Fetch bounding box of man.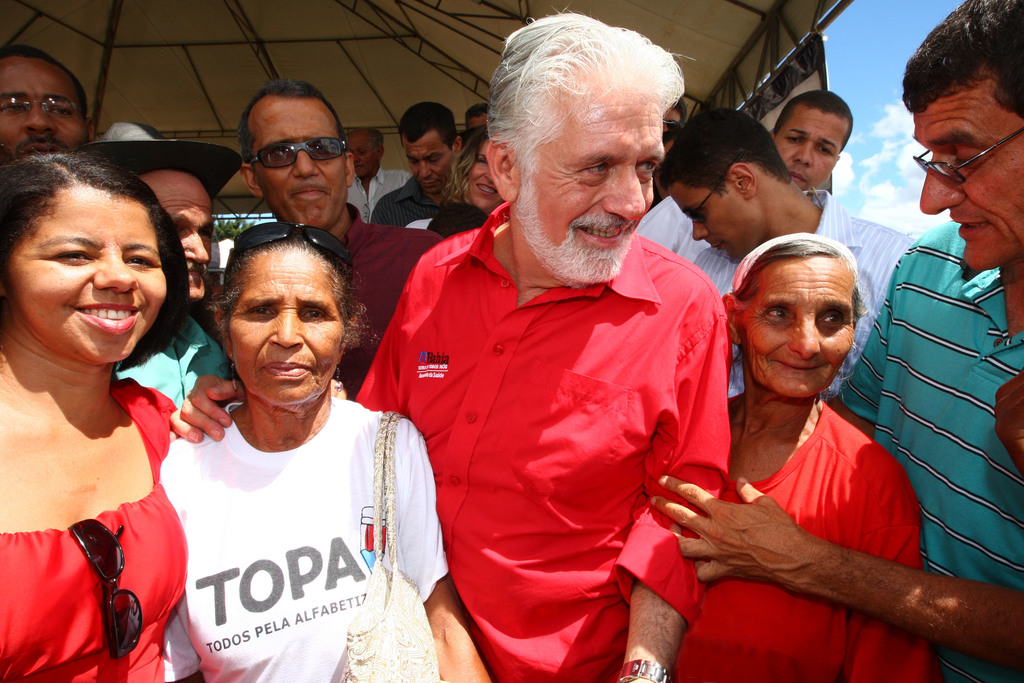
Bbox: select_region(346, 42, 752, 678).
